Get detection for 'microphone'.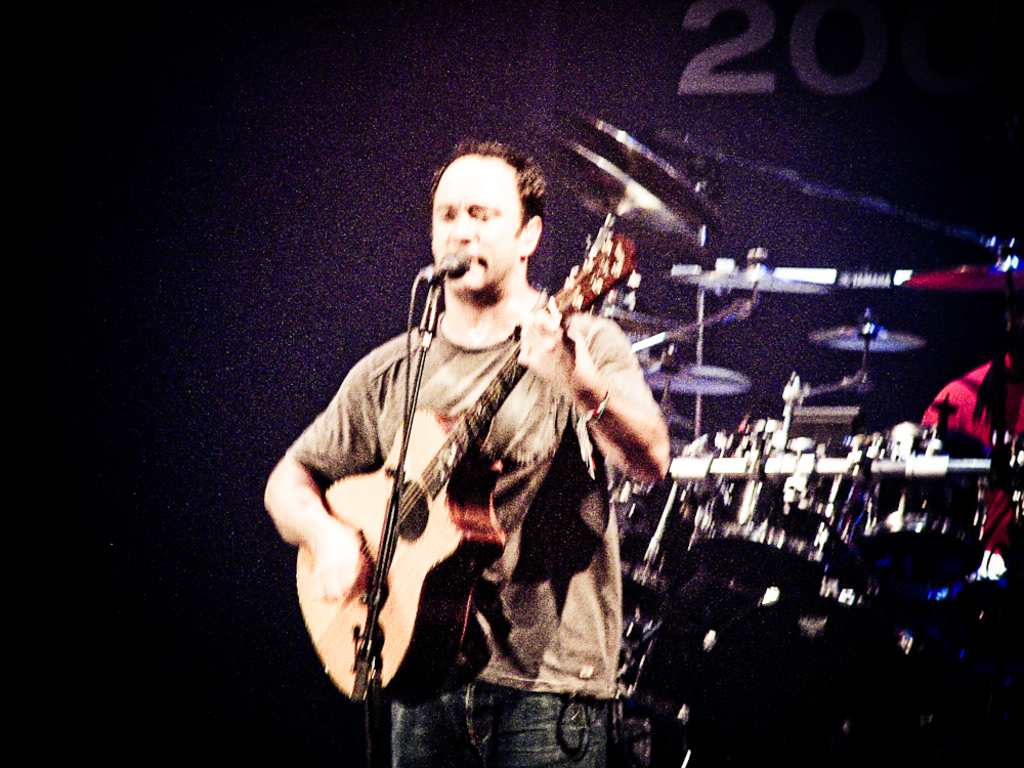
Detection: 424,248,460,279.
